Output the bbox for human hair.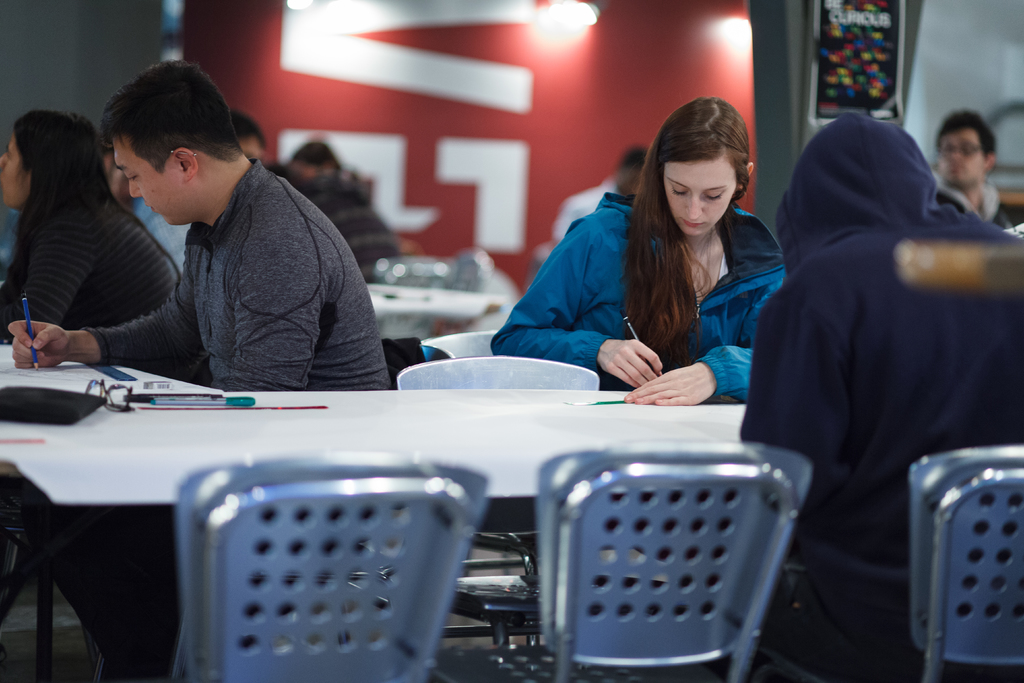
(x1=938, y1=114, x2=998, y2=161).
